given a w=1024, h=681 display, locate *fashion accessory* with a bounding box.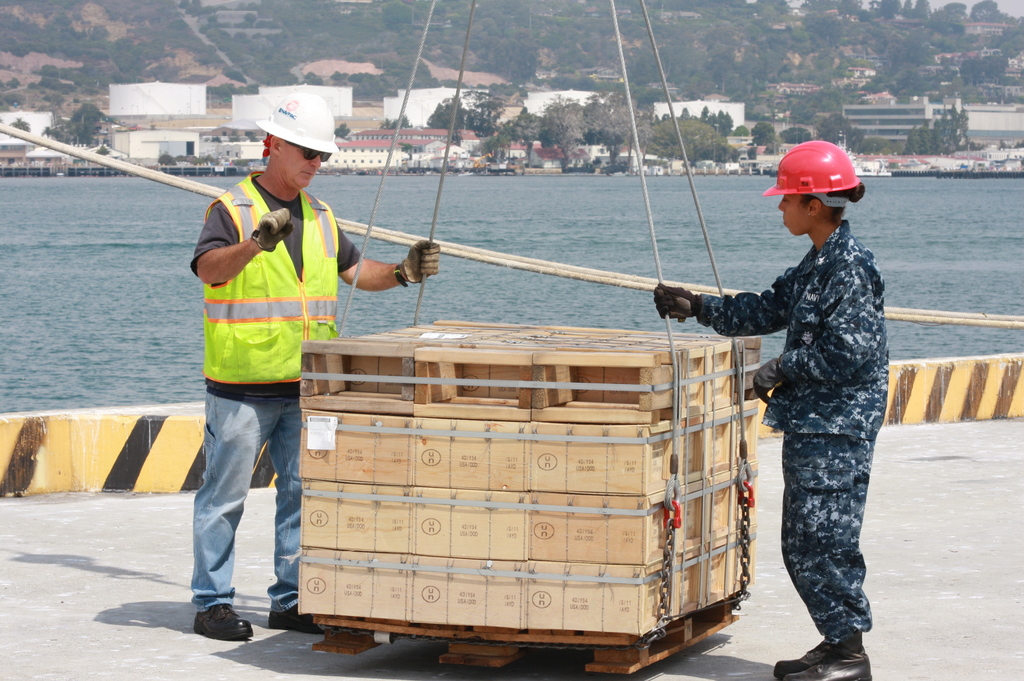
Located: <bbox>390, 263, 410, 285</bbox>.
